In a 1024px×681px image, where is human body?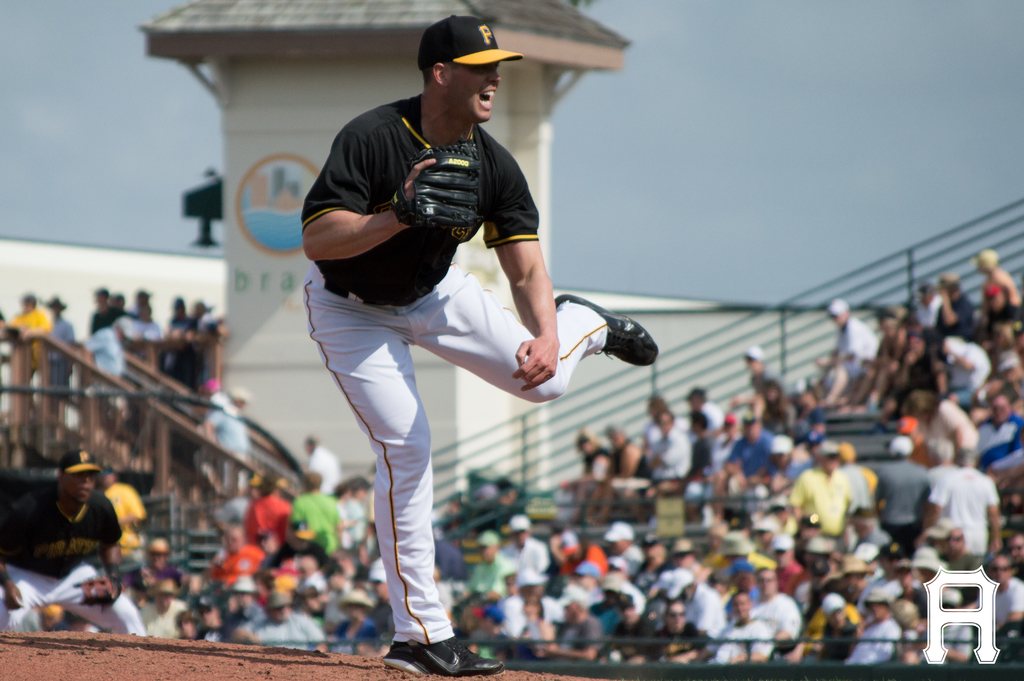
x1=290, y1=472, x2=349, y2=569.
